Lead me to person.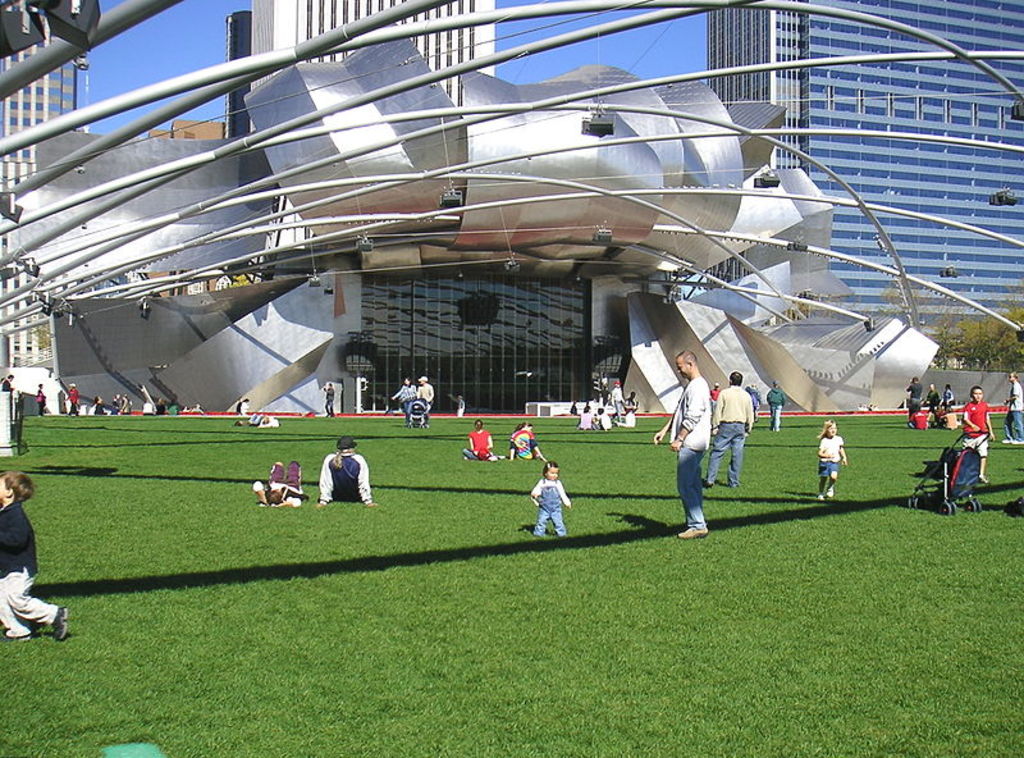
Lead to [left=462, top=423, right=499, bottom=460].
